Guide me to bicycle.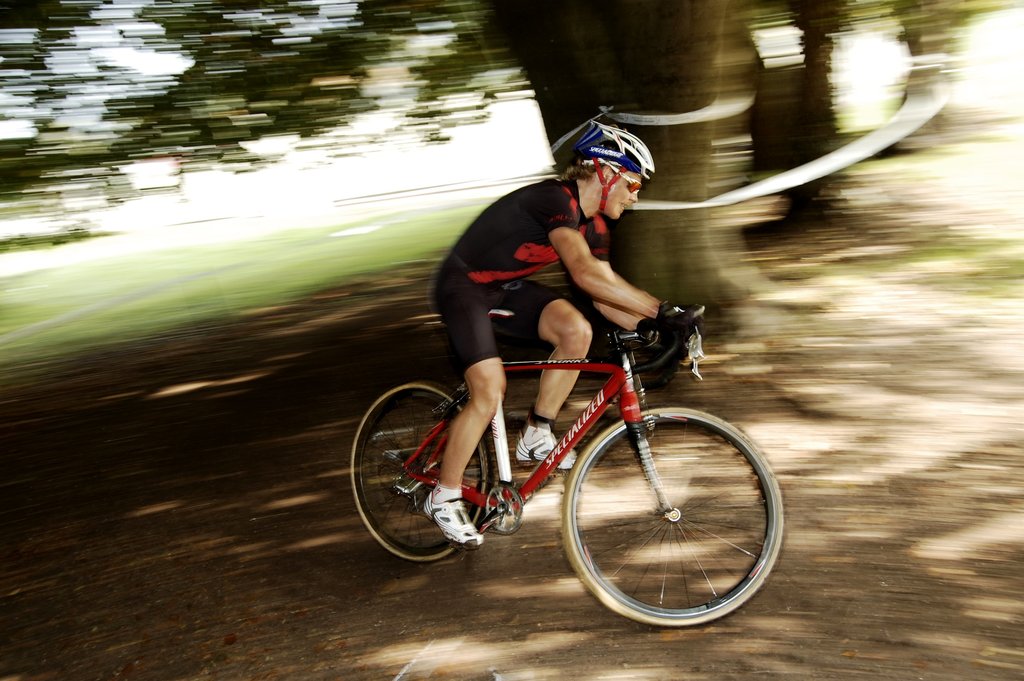
Guidance: locate(356, 300, 797, 619).
